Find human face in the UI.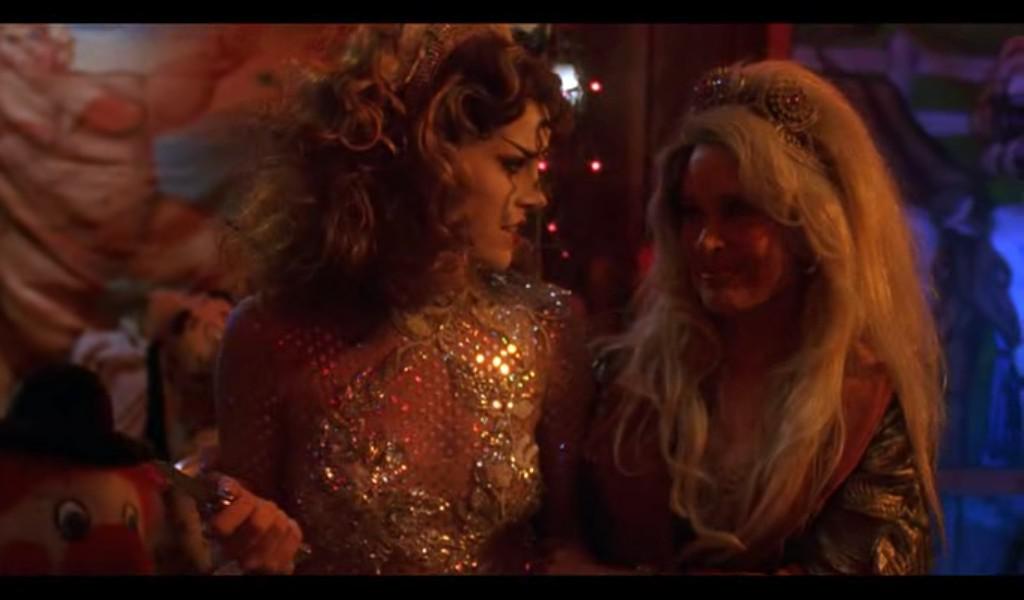
UI element at <box>477,99,551,273</box>.
